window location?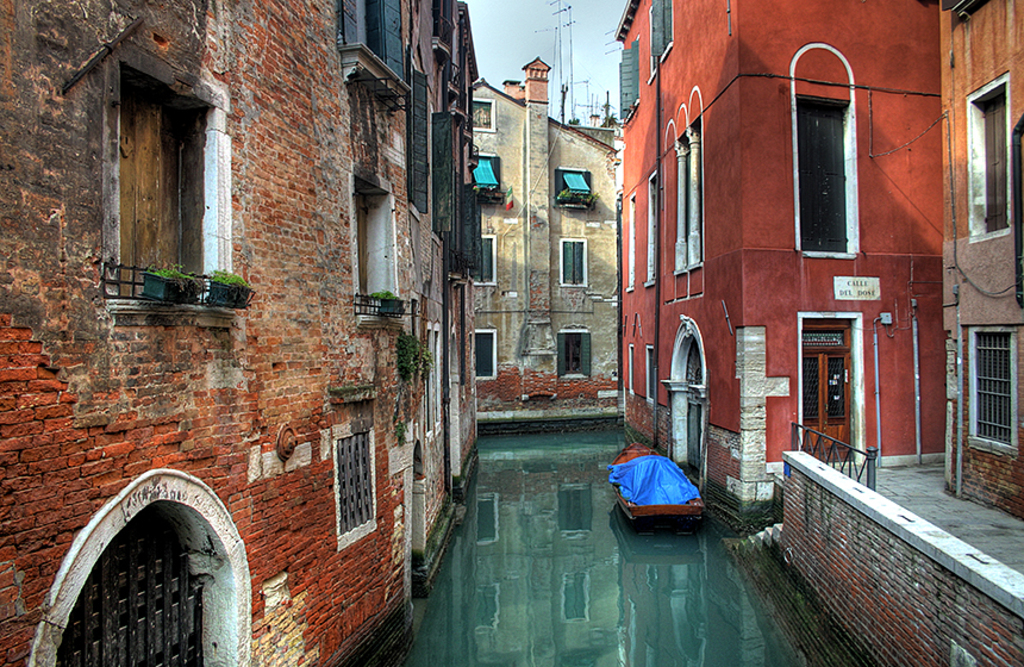
[626,192,637,292]
